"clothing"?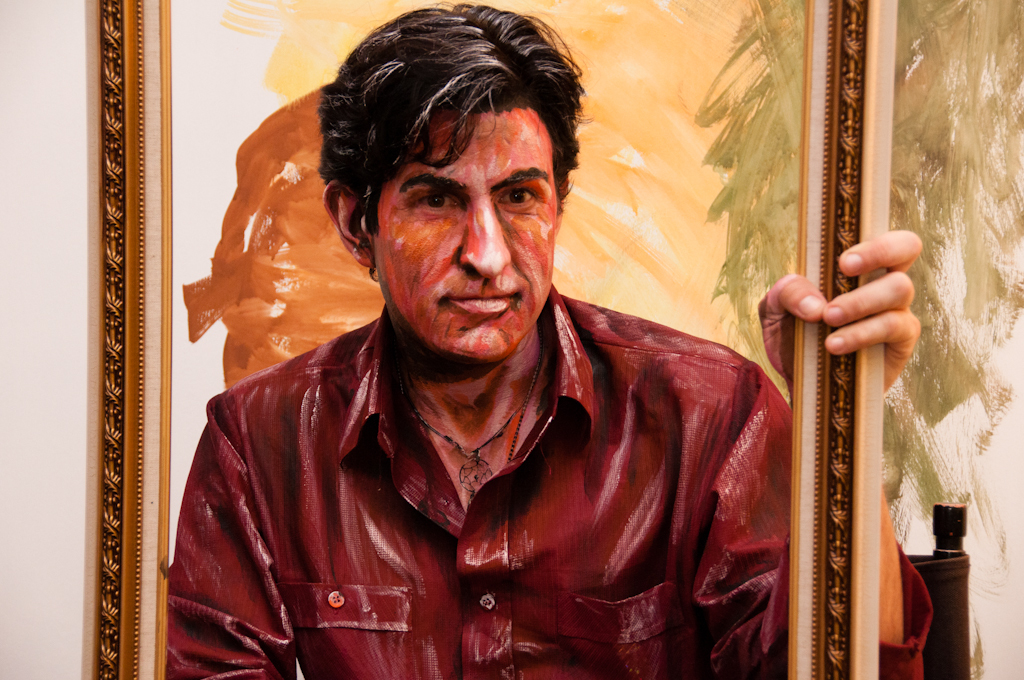
detection(154, 316, 954, 679)
